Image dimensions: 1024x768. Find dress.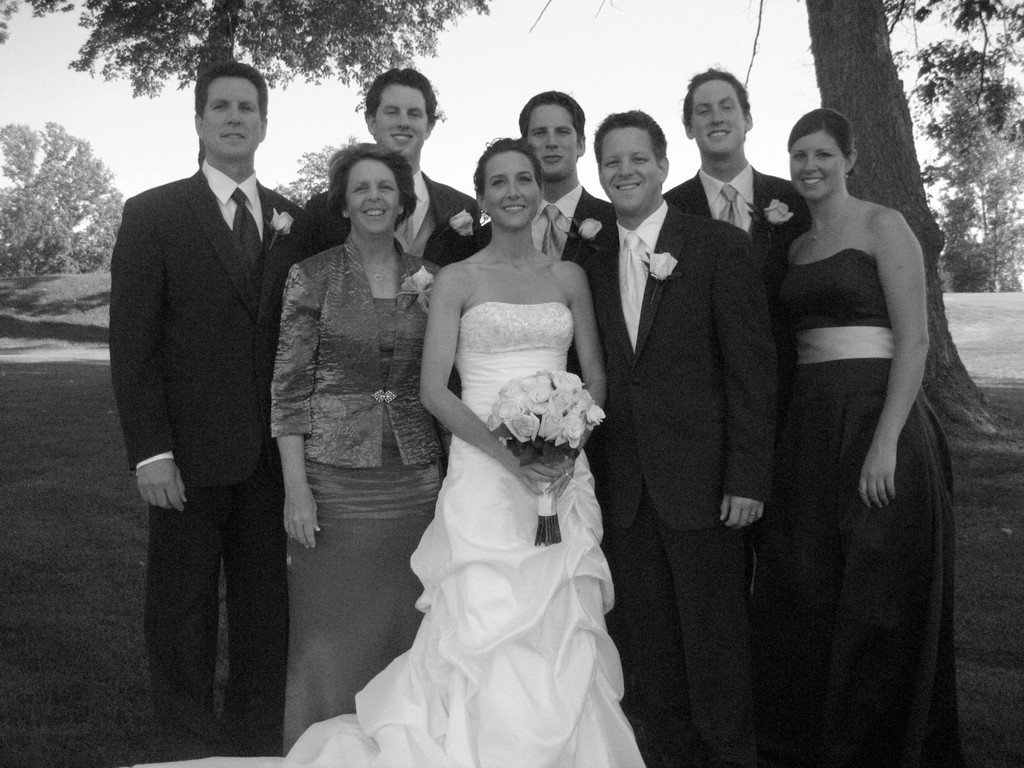
[285, 239, 447, 767].
